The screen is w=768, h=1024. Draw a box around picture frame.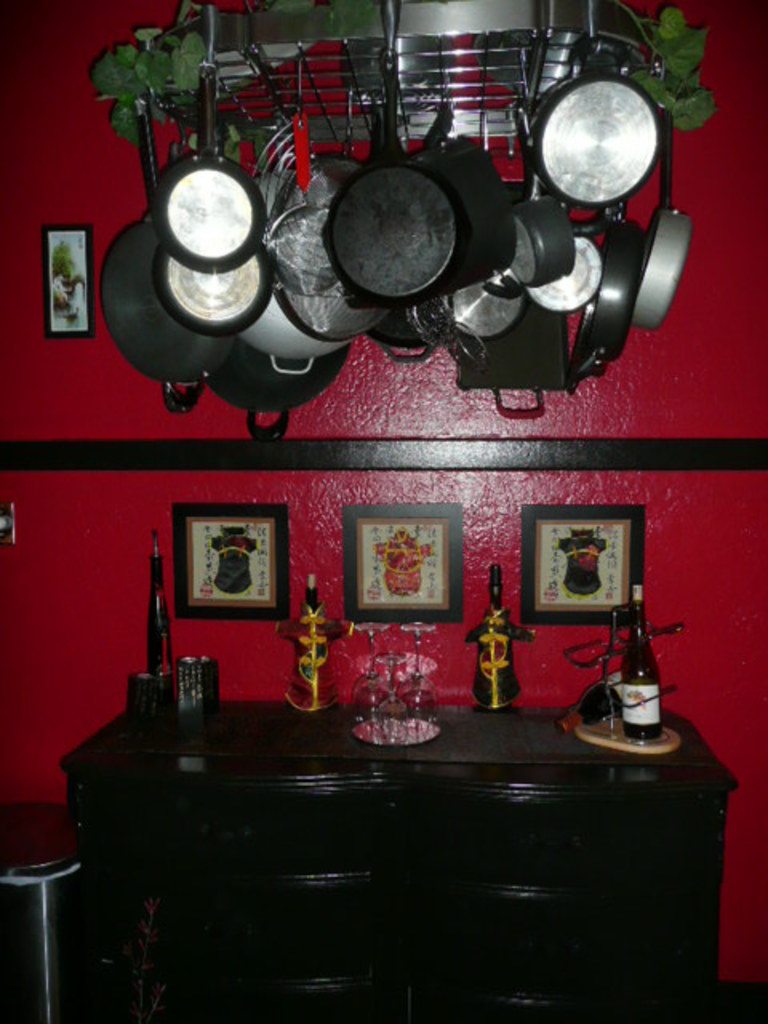
x1=341, y1=501, x2=467, y2=624.
